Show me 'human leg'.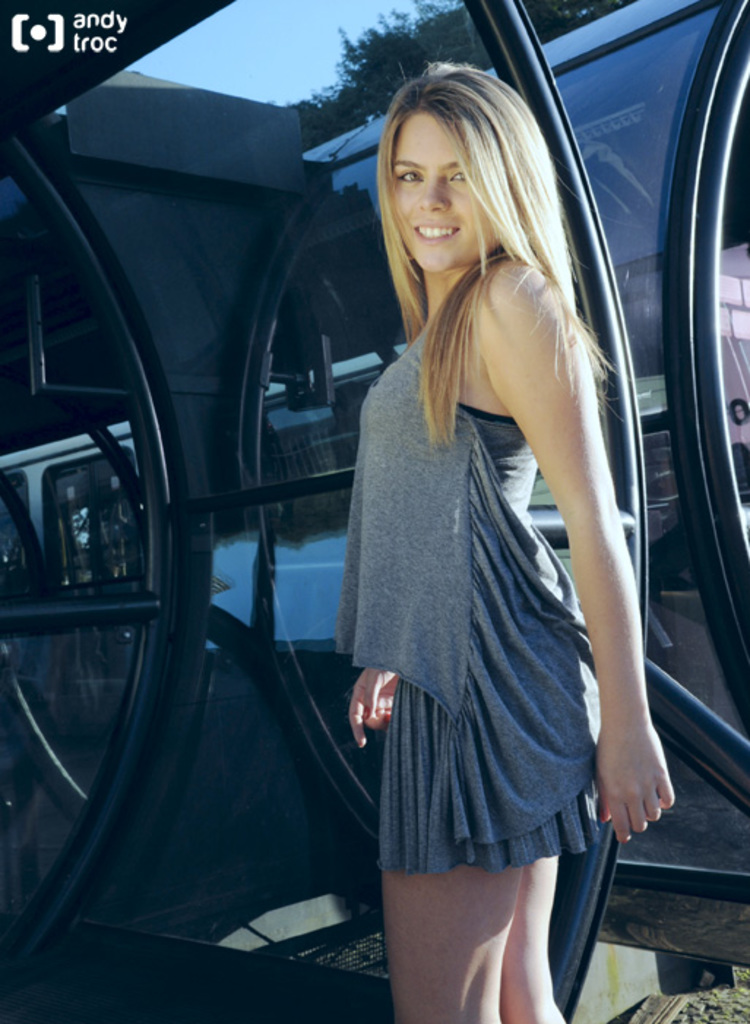
'human leg' is here: {"x1": 507, "y1": 829, "x2": 567, "y2": 1023}.
